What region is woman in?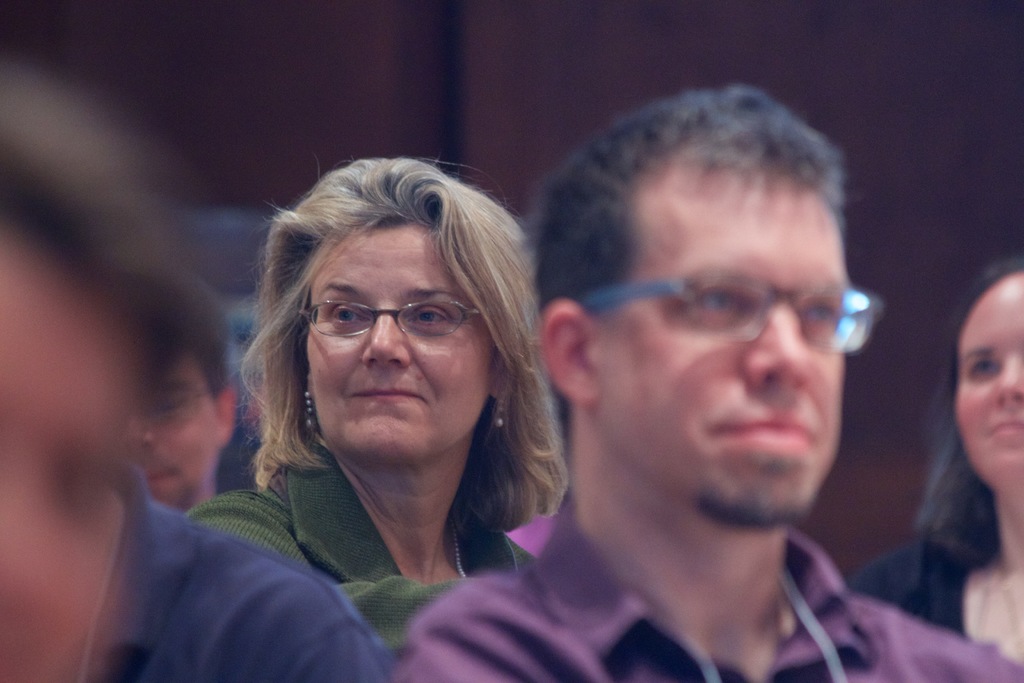
box(154, 161, 573, 650).
